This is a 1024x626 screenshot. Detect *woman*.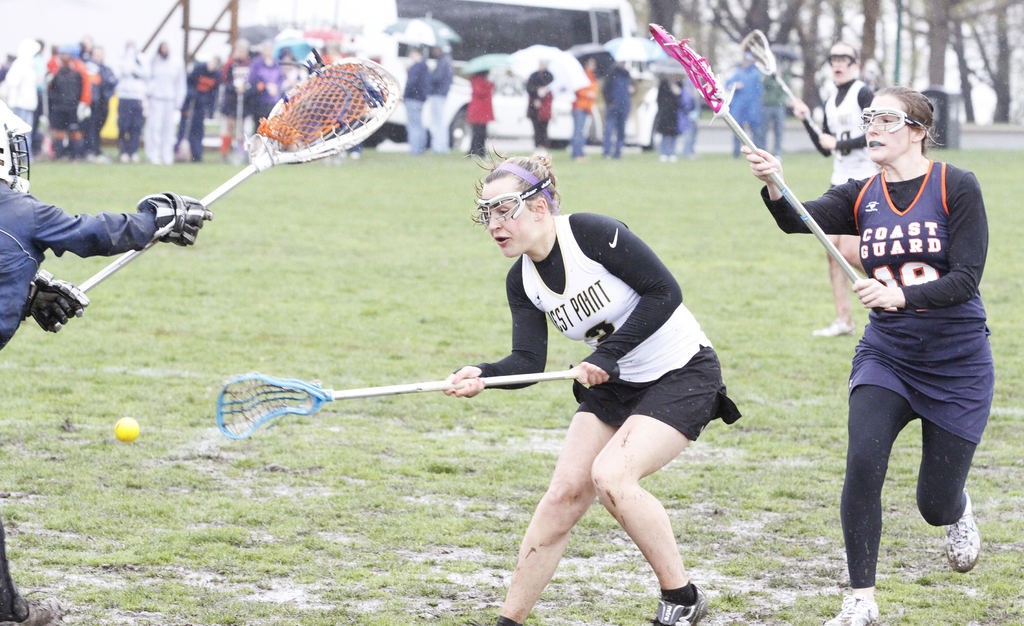
<bbox>528, 61, 554, 150</bbox>.
